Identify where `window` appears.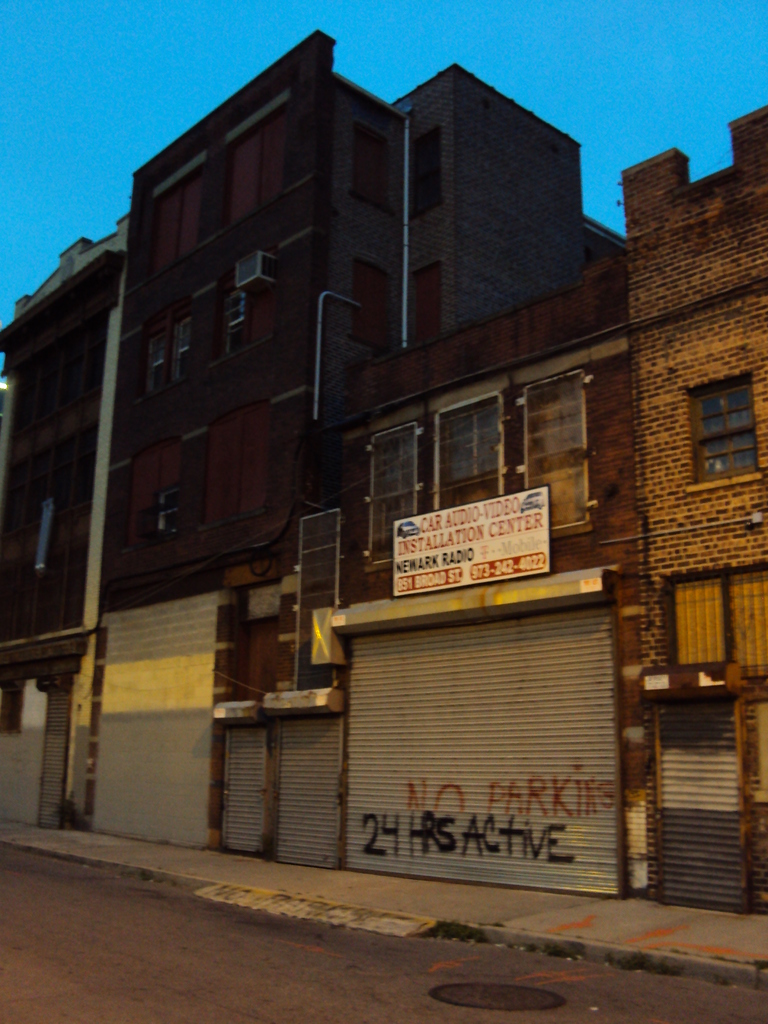
Appears at [432, 405, 495, 501].
